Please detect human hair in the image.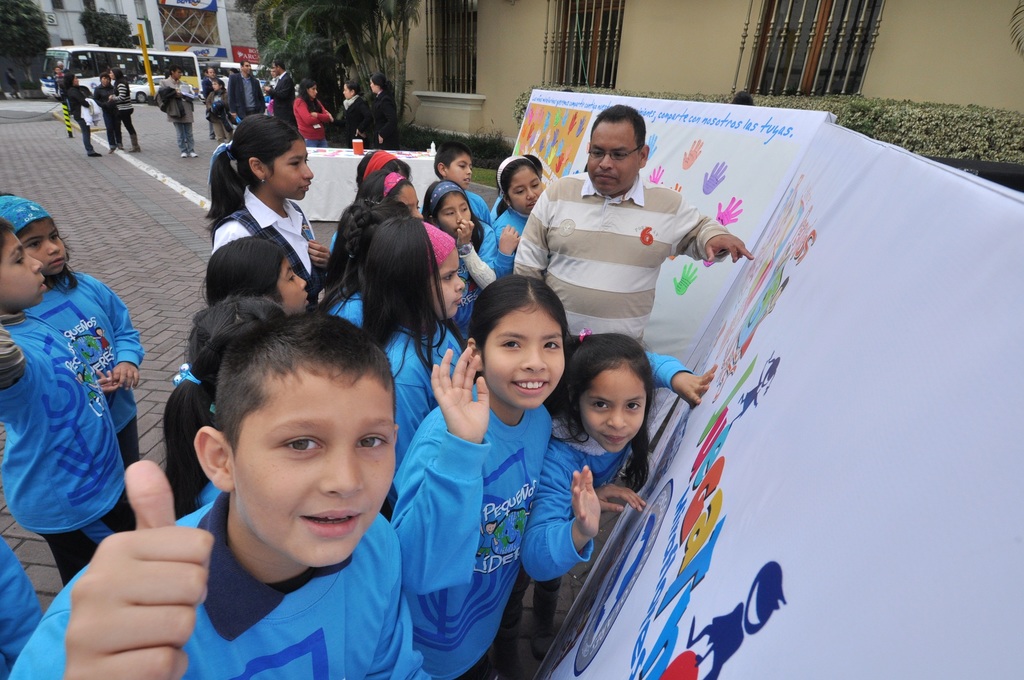
region(311, 199, 410, 316).
